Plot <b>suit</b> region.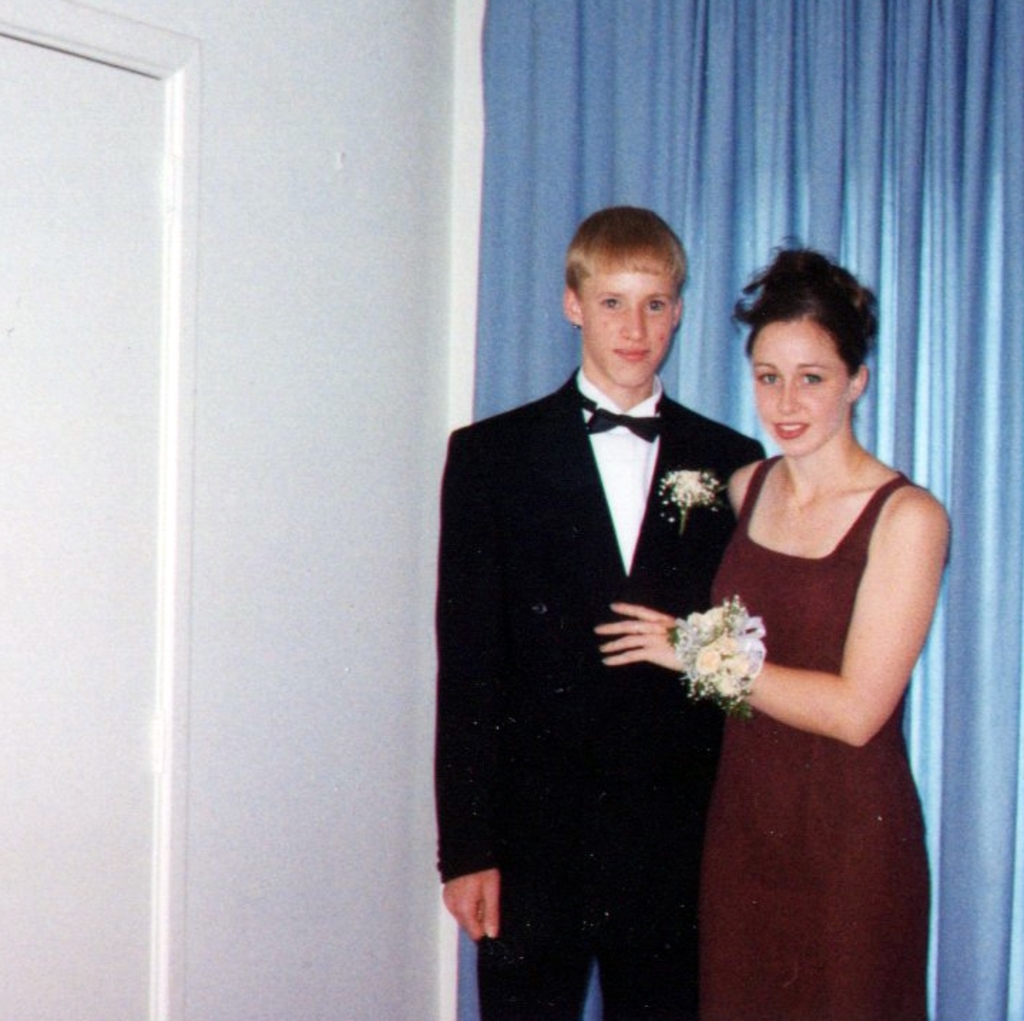
Plotted at BBox(444, 238, 810, 1010).
